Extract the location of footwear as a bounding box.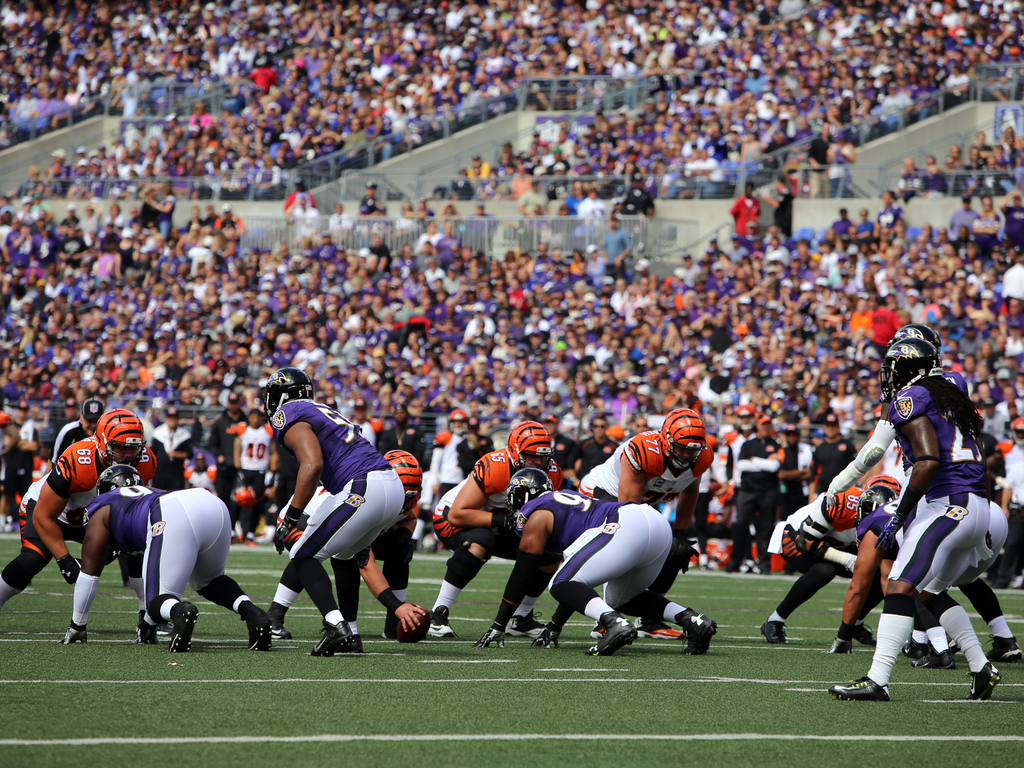
box=[970, 666, 999, 701].
